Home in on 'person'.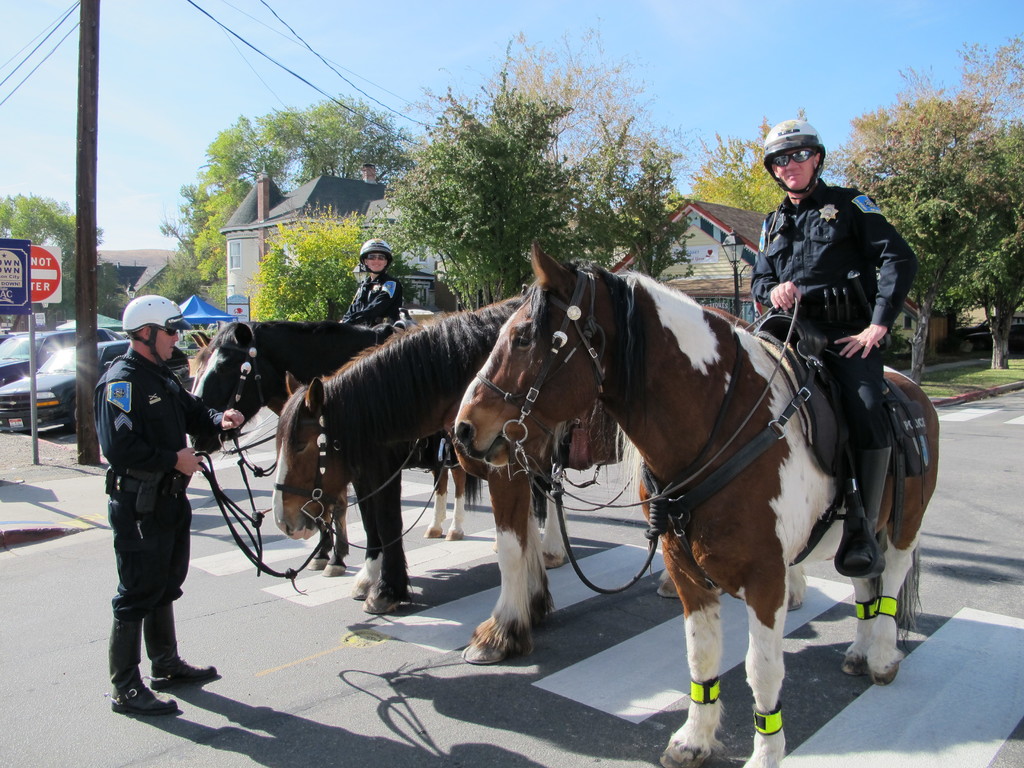
Homed in at select_region(340, 236, 404, 328).
